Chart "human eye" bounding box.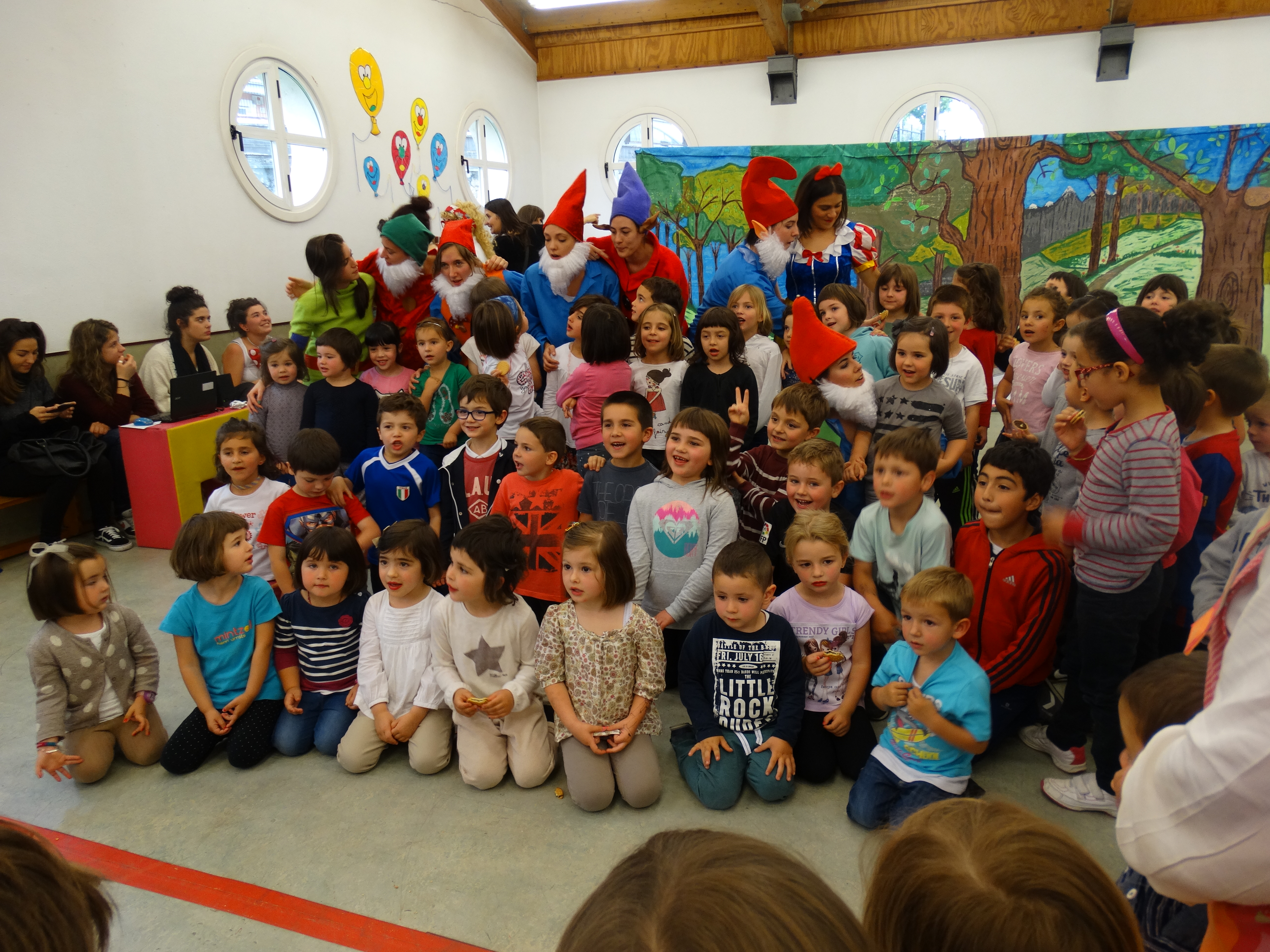
Charted: <bbox>229, 77, 232, 79</bbox>.
